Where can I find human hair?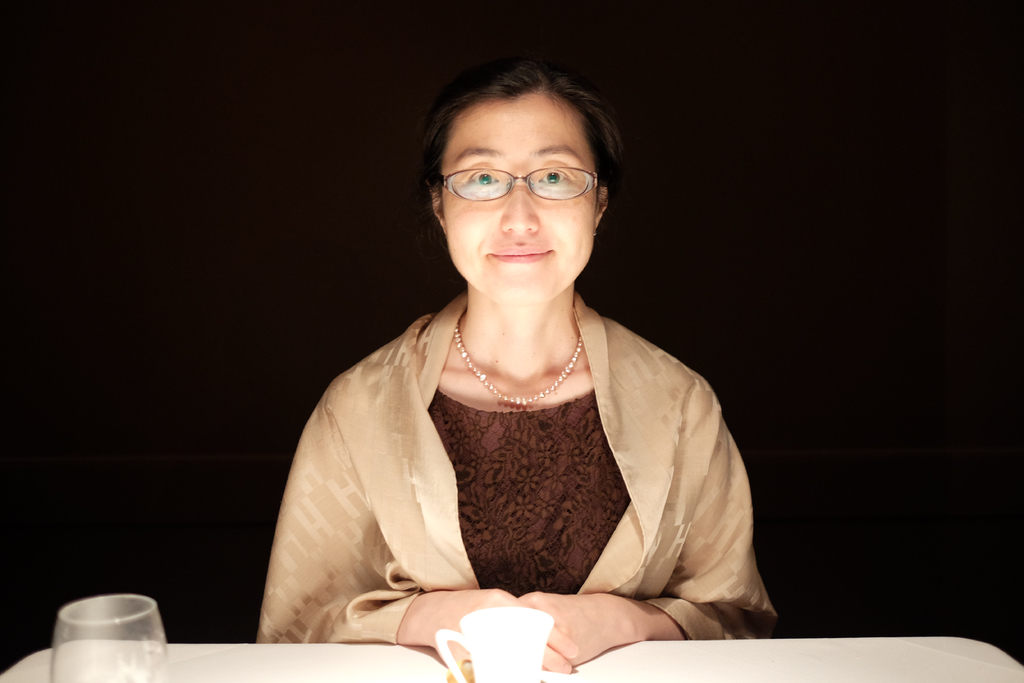
You can find it at box=[419, 54, 633, 225].
